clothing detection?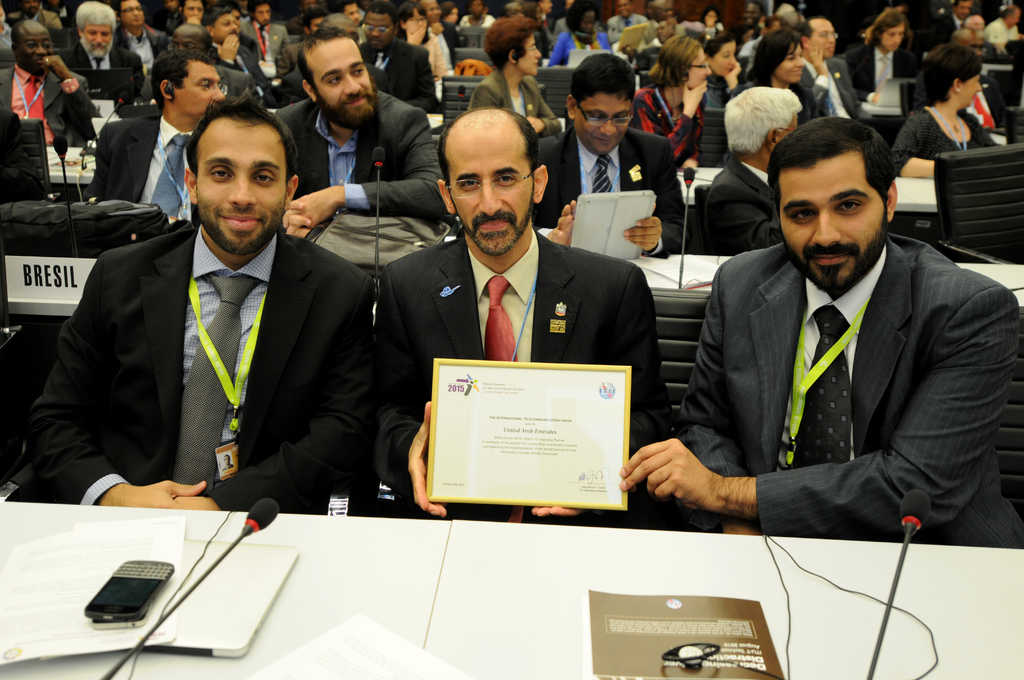
(269, 97, 445, 225)
